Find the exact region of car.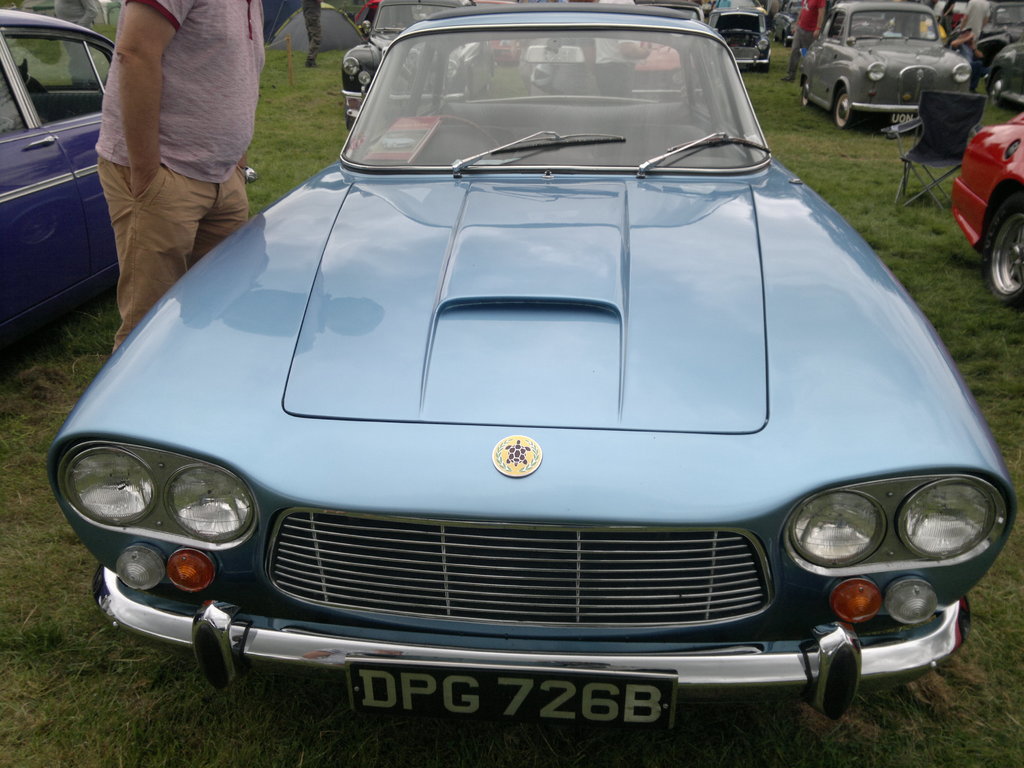
Exact region: {"x1": 797, "y1": 2, "x2": 972, "y2": 125}.
